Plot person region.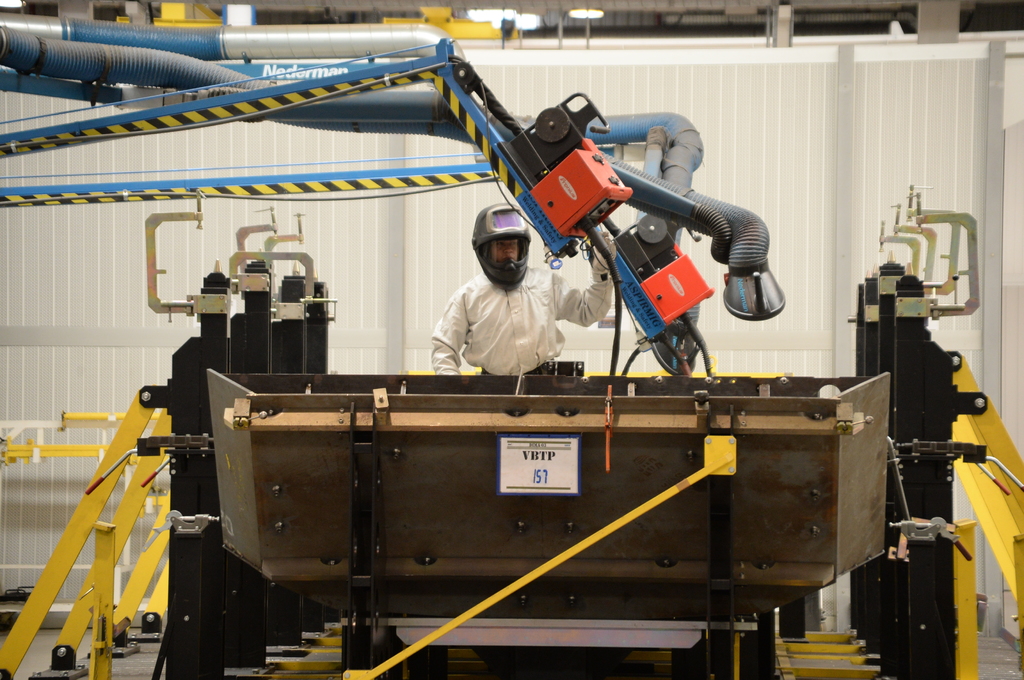
Plotted at select_region(428, 202, 618, 374).
